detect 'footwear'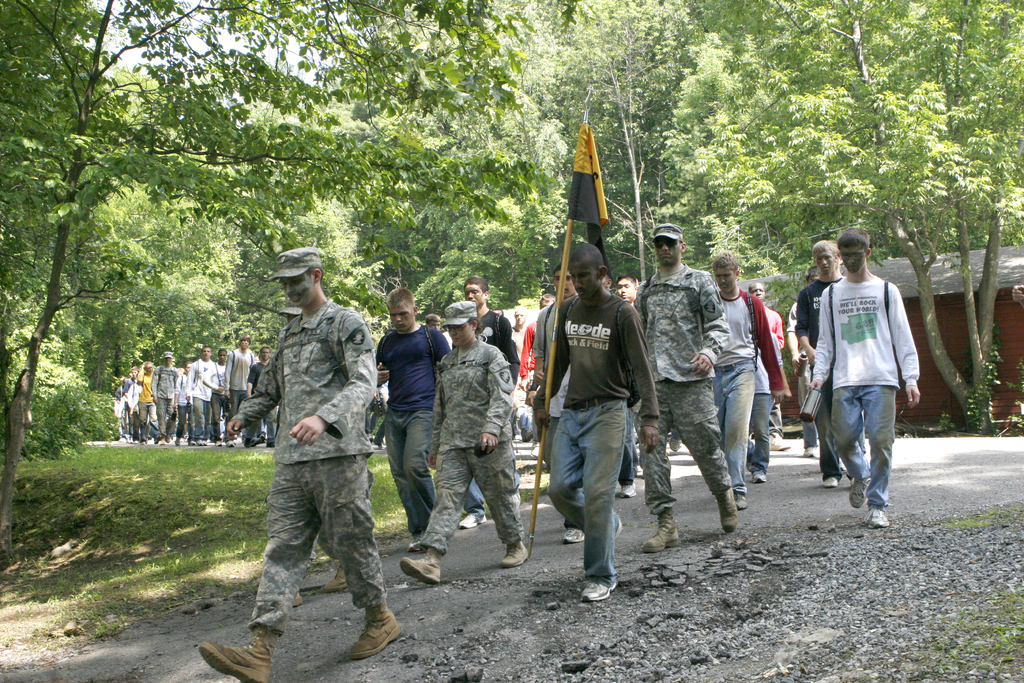
box(227, 439, 237, 444)
